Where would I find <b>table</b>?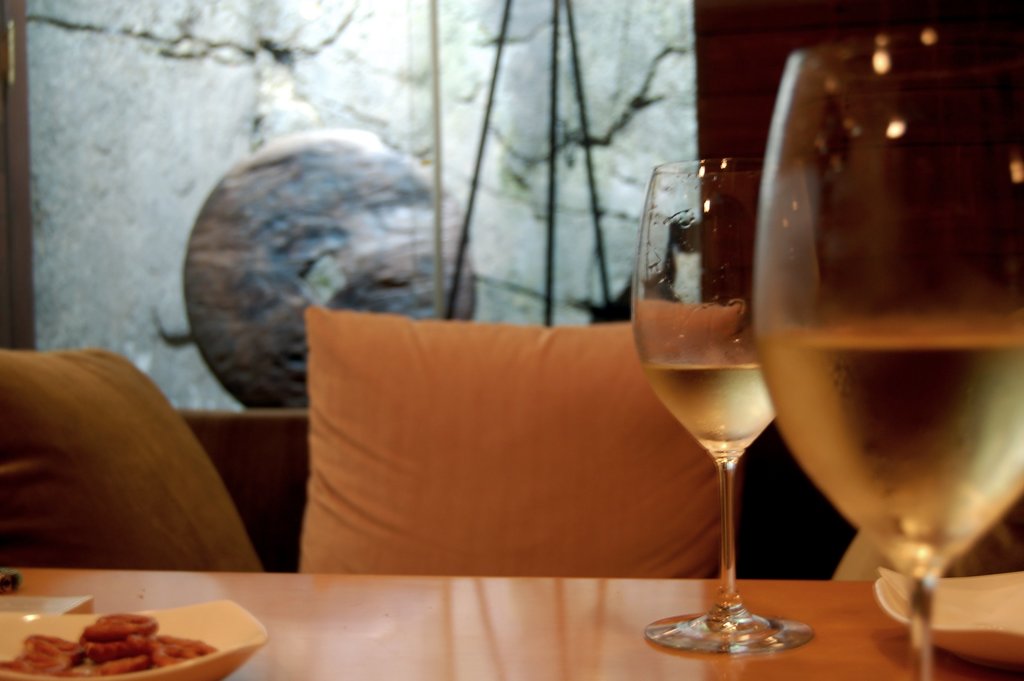
At [0,565,1023,680].
